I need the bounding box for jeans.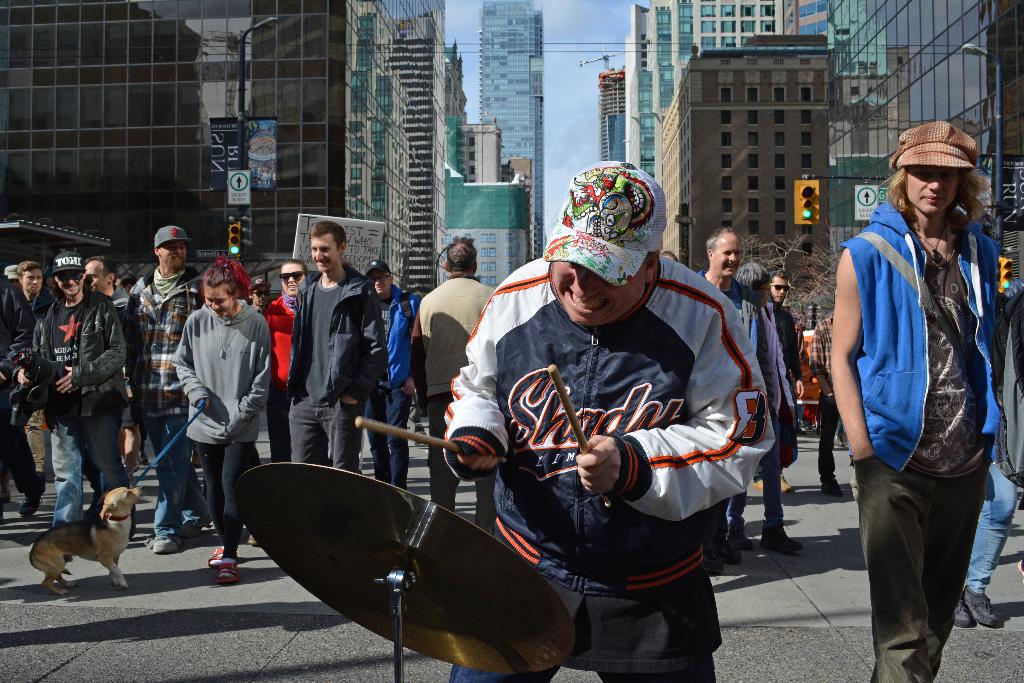
Here it is: (x1=732, y1=420, x2=785, y2=537).
